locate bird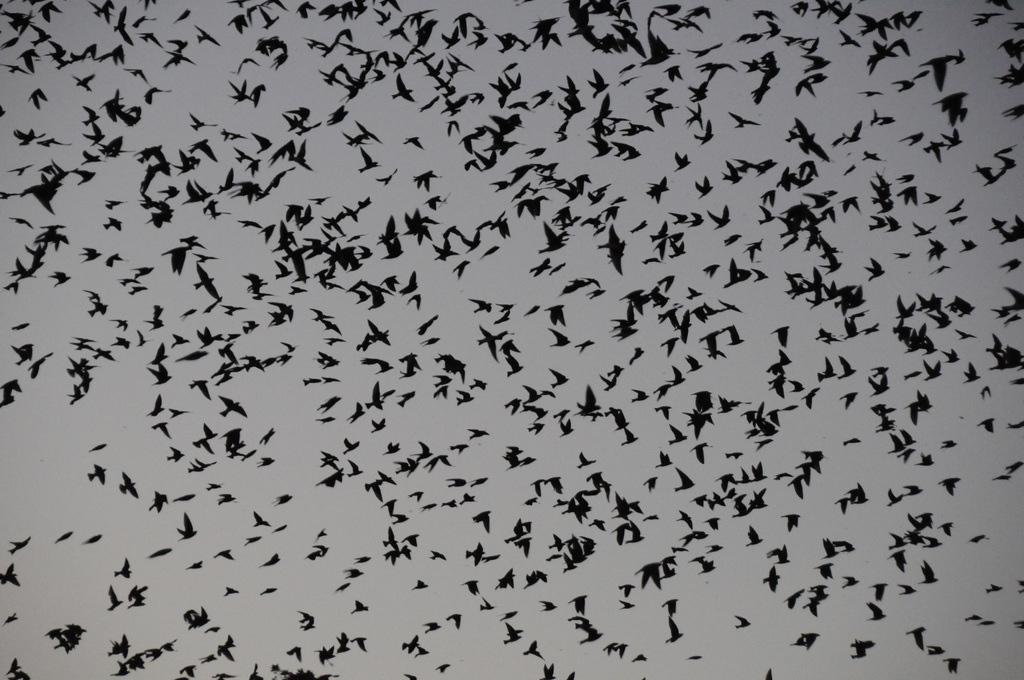
[905,626,927,652]
